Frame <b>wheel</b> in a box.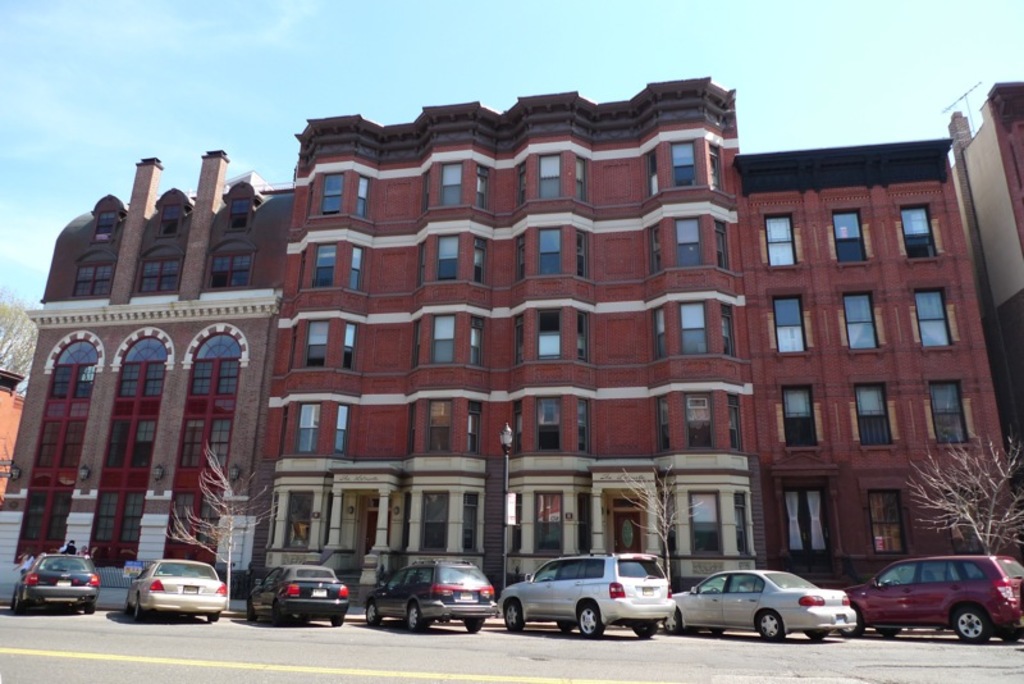
crop(664, 610, 681, 631).
